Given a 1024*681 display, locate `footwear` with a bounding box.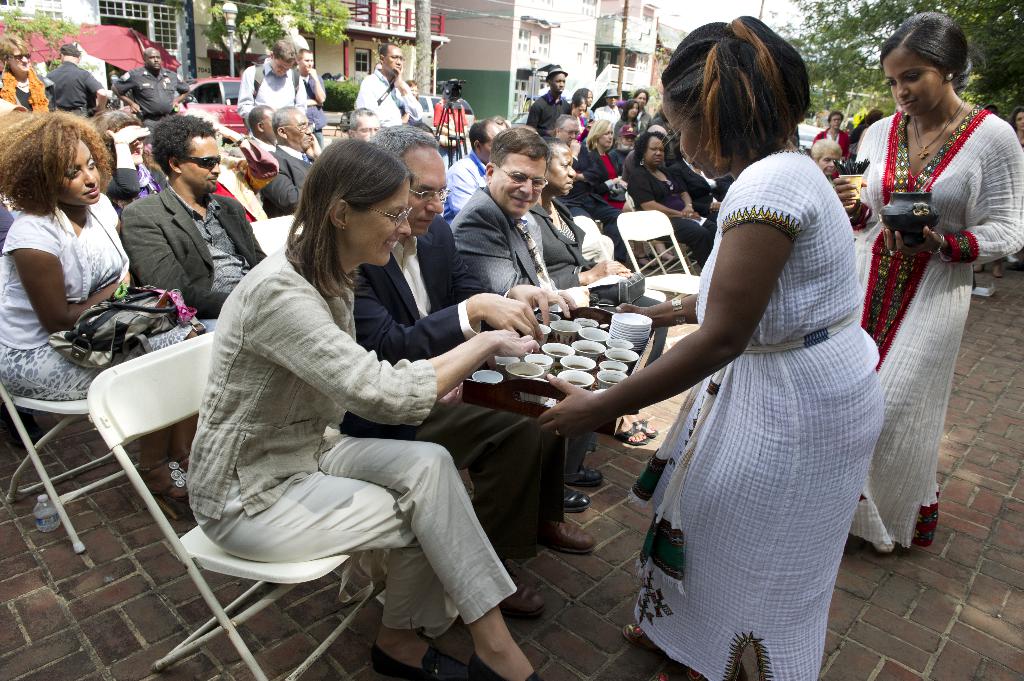
Located: locate(466, 648, 538, 680).
